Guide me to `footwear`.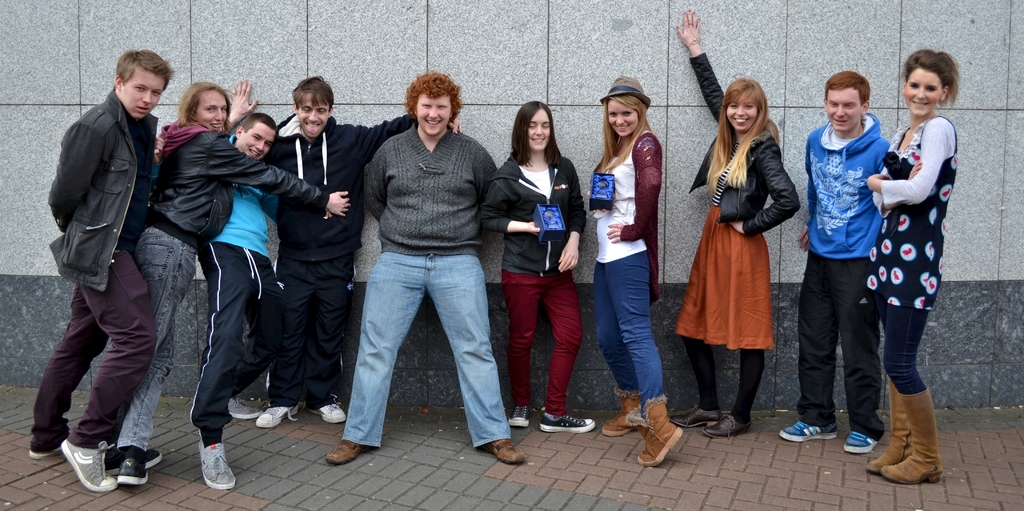
Guidance: select_region(327, 435, 366, 466).
